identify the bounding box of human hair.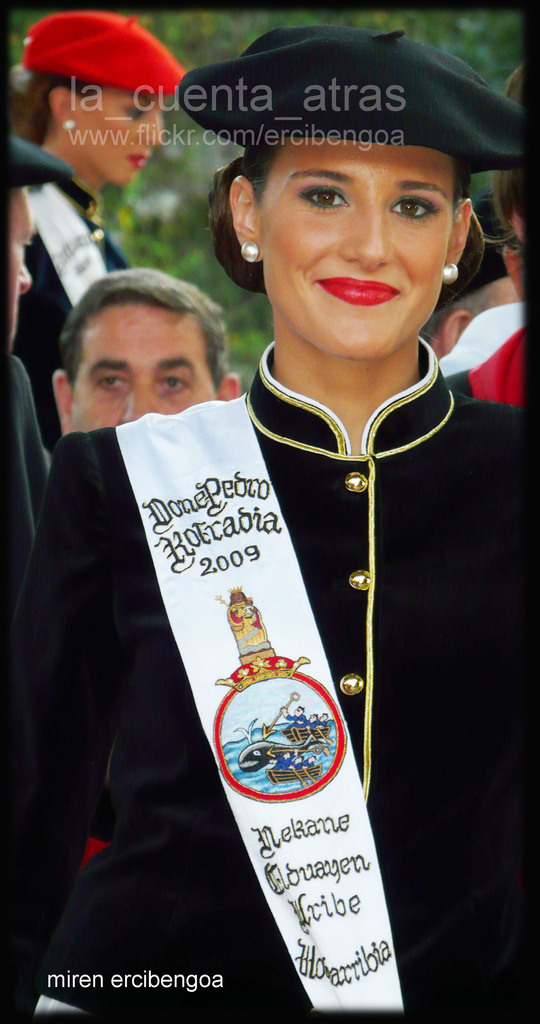
detection(60, 268, 232, 397).
